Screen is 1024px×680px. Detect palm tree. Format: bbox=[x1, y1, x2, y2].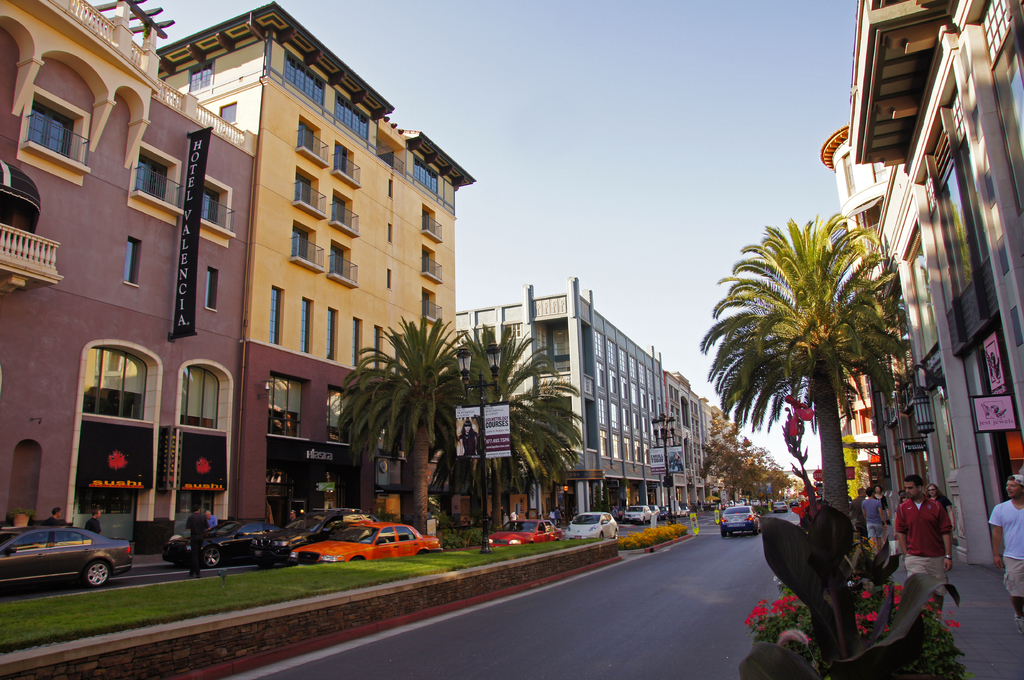
bbox=[699, 212, 908, 547].
